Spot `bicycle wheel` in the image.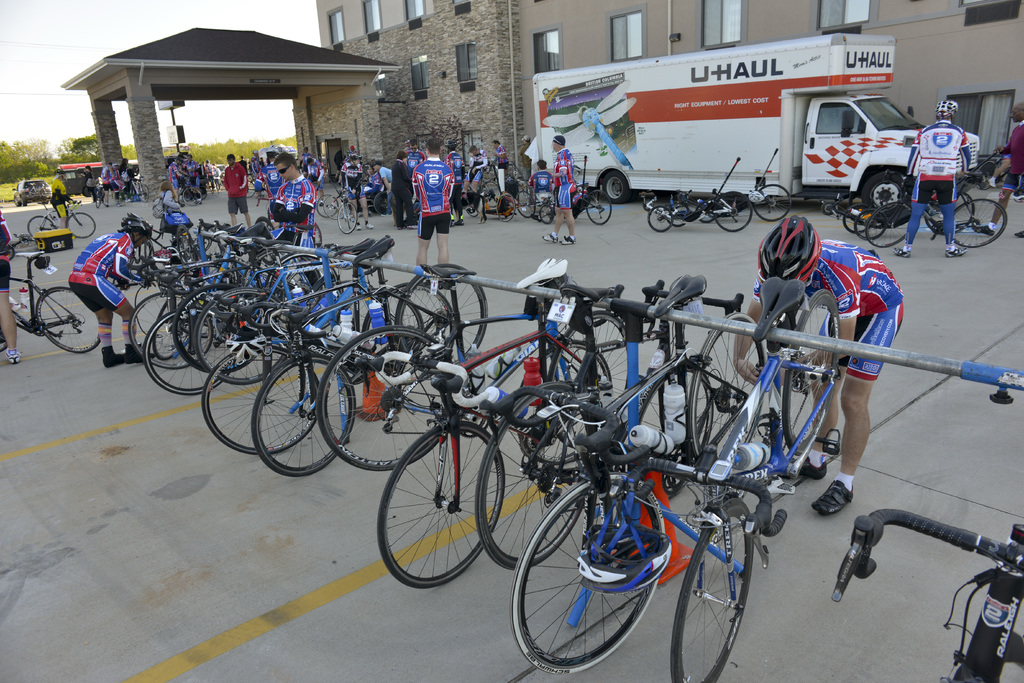
`bicycle wheel` found at bbox(323, 195, 344, 220).
